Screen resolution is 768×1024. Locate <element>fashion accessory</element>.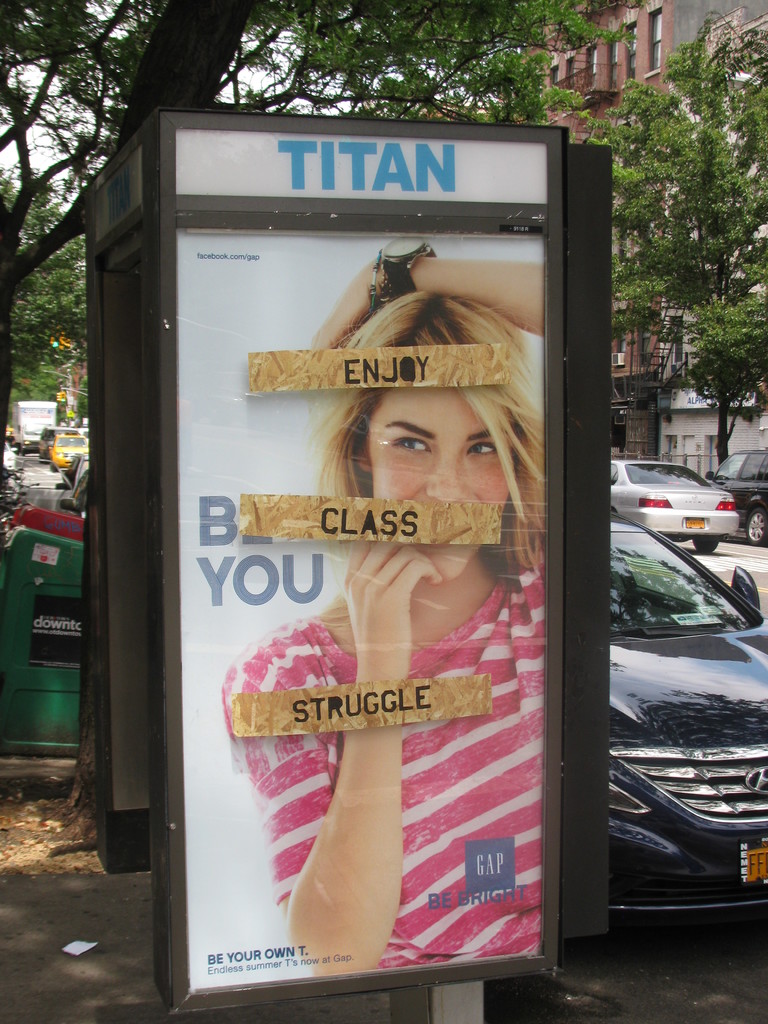
pyautogui.locateOnScreen(385, 237, 434, 300).
